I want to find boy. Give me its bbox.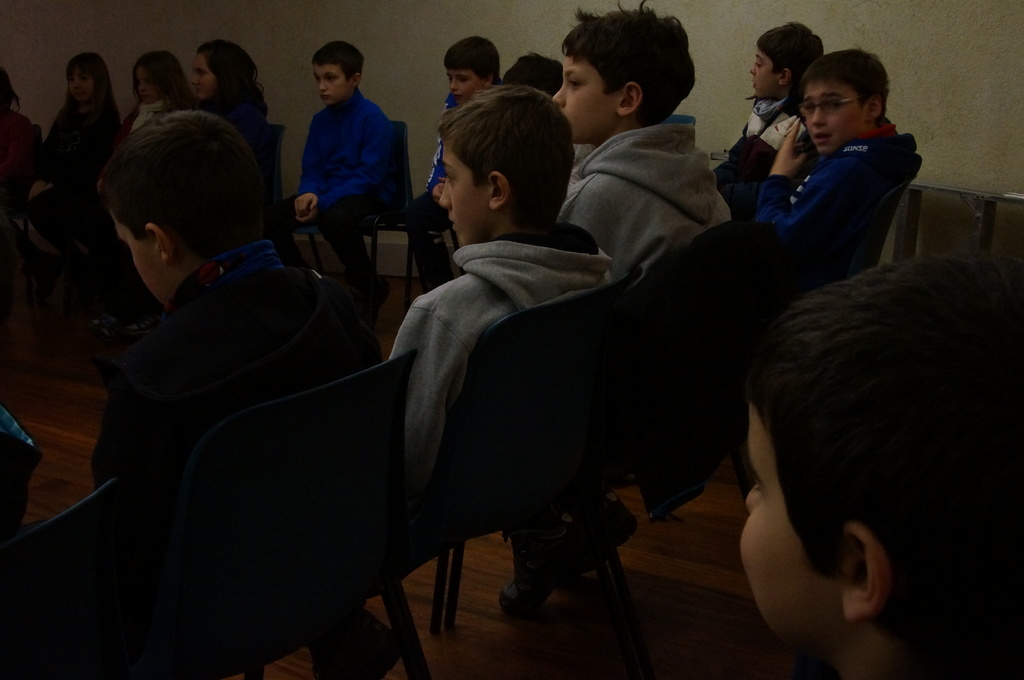
crop(751, 48, 916, 248).
